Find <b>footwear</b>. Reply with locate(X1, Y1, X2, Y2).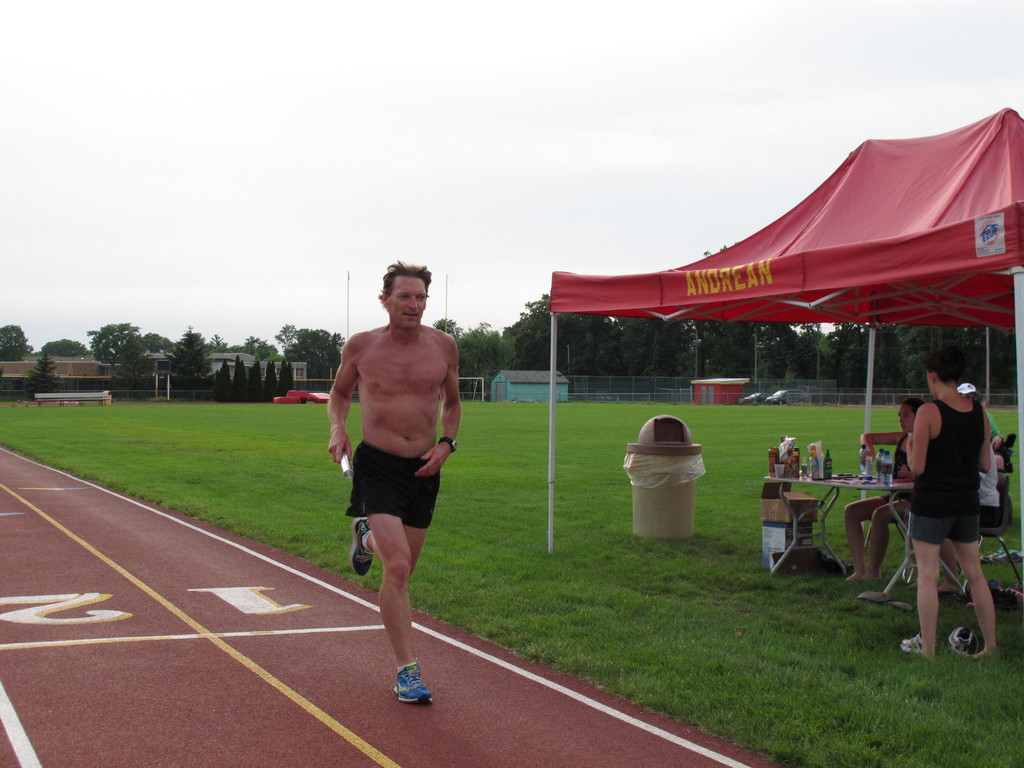
locate(982, 547, 1006, 566).
